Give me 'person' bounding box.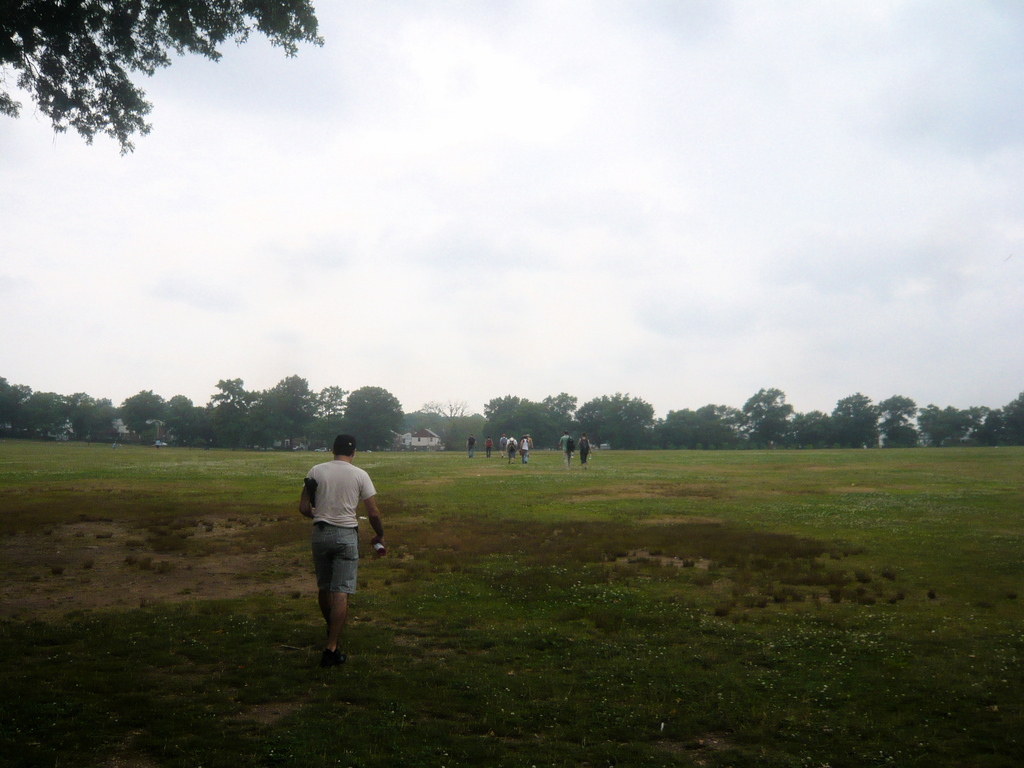
Rect(575, 430, 591, 463).
